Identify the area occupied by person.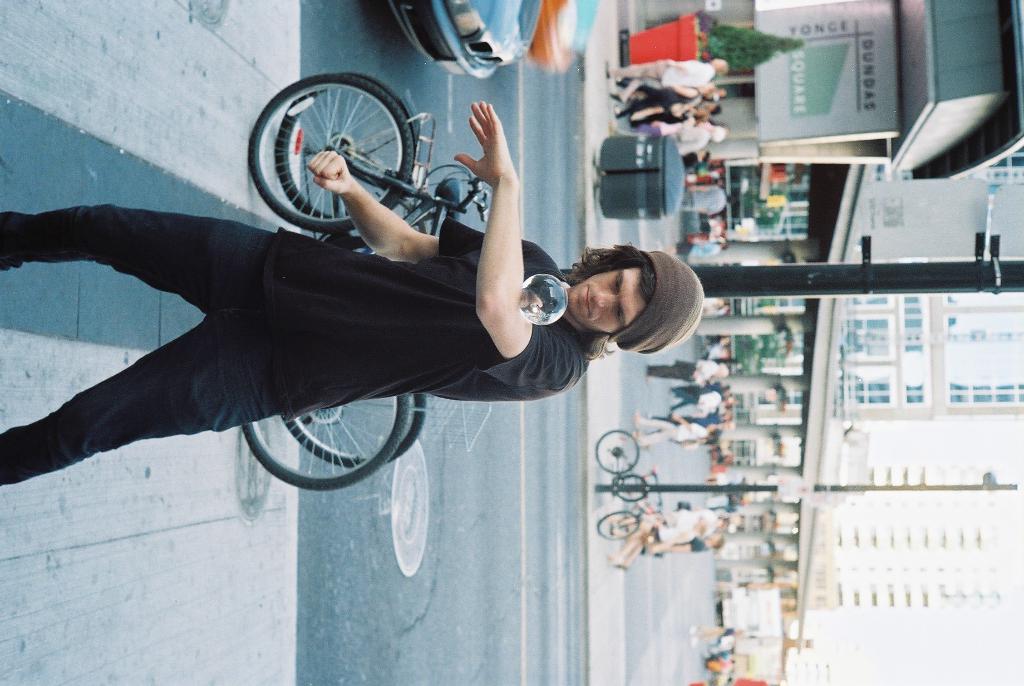
Area: (16,93,607,584).
